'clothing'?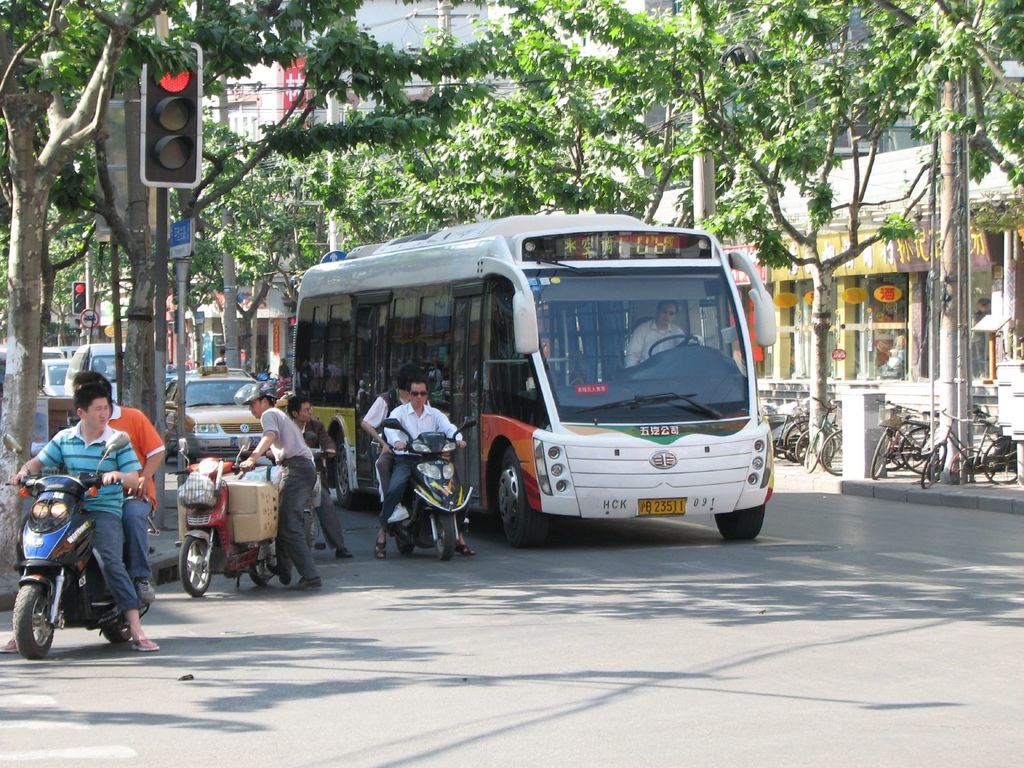
<box>621,316,685,381</box>
